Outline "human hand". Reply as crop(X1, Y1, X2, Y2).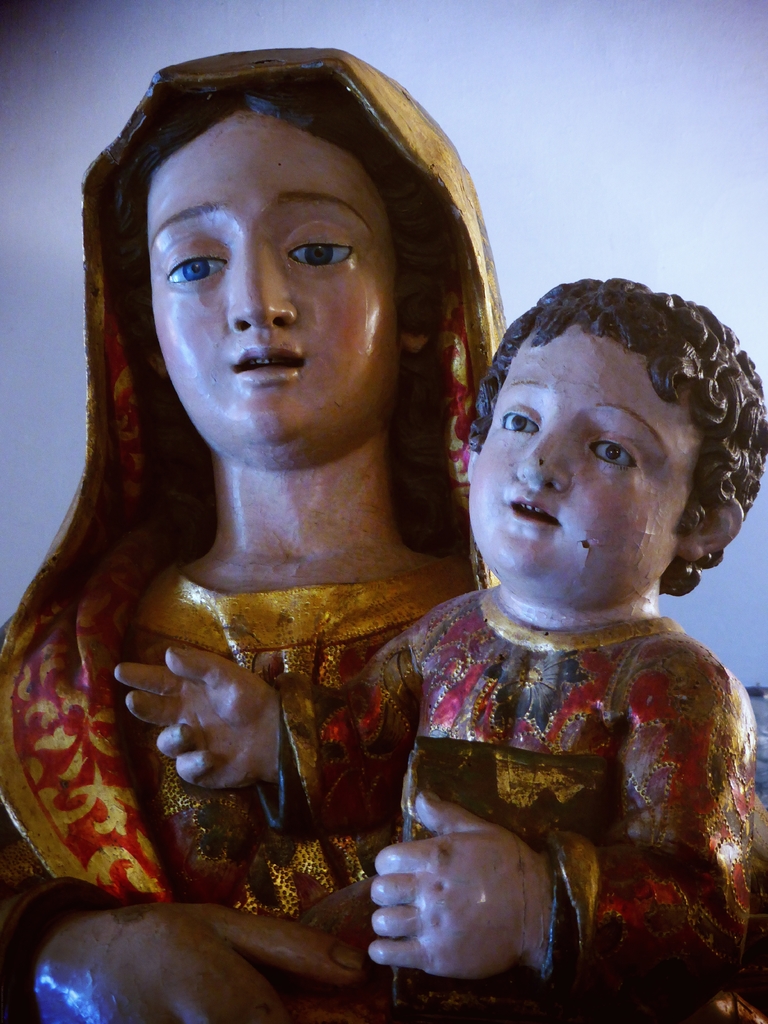
crop(31, 904, 365, 1023).
